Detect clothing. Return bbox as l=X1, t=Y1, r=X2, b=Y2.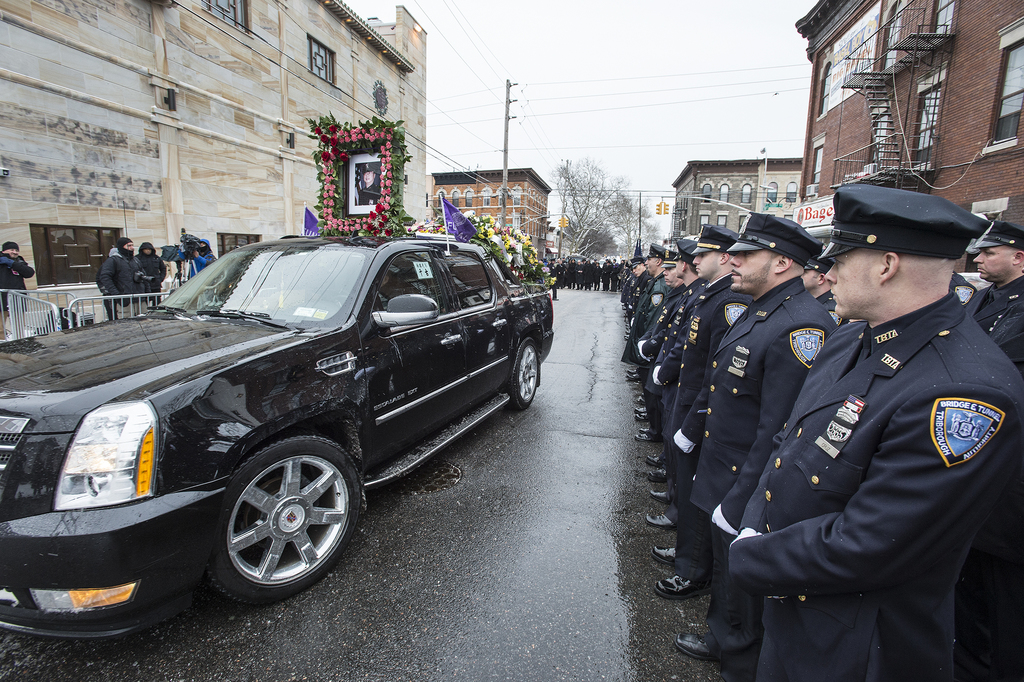
l=97, t=249, r=149, b=316.
